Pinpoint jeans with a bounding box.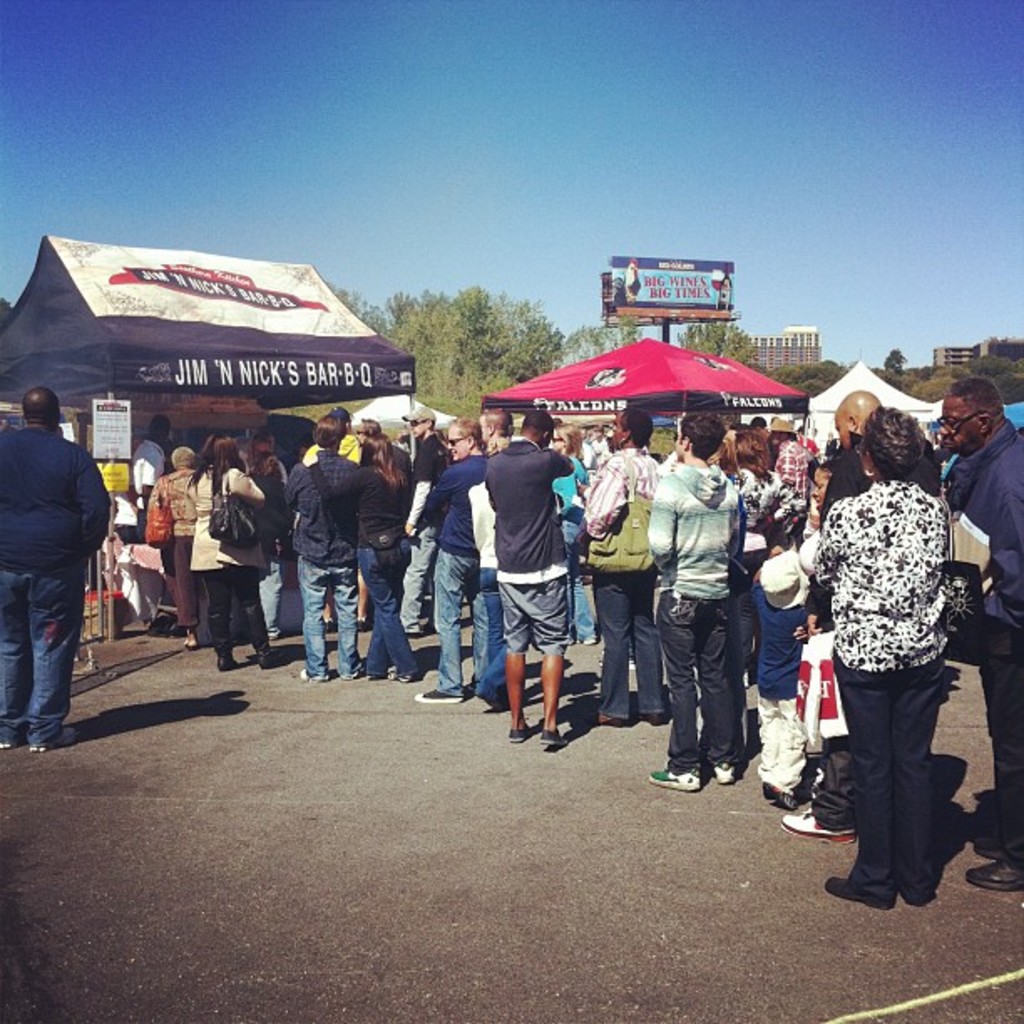
[746, 694, 793, 812].
